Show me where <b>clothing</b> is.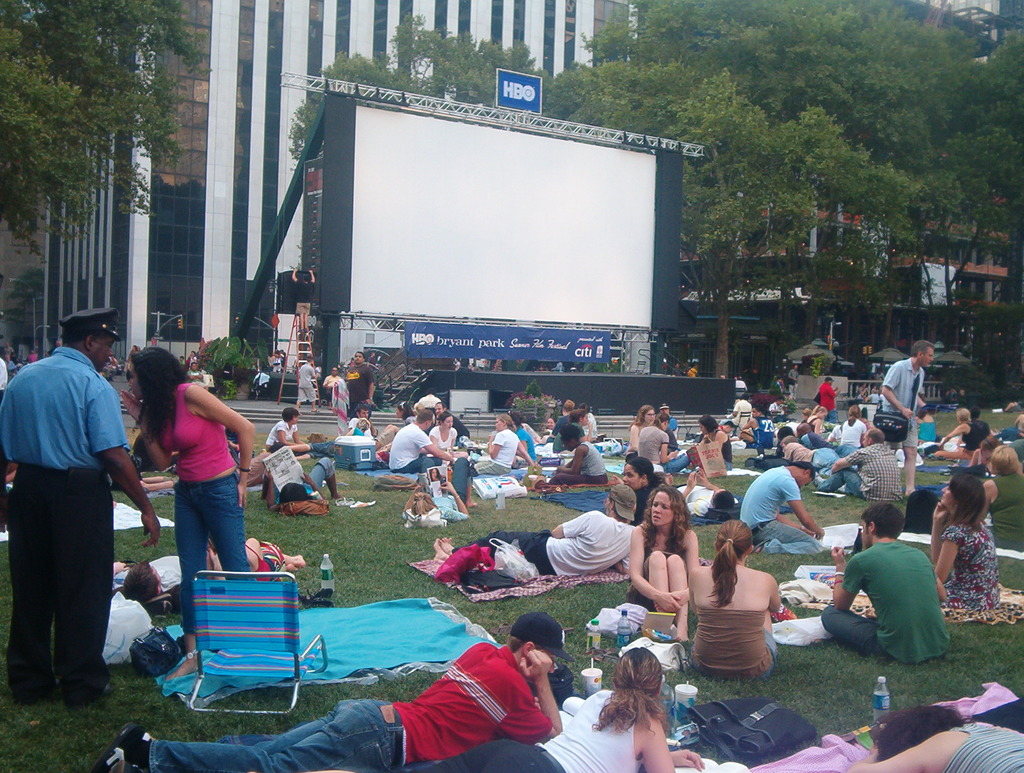
<b>clothing</b> is at bbox=(246, 541, 285, 580).
